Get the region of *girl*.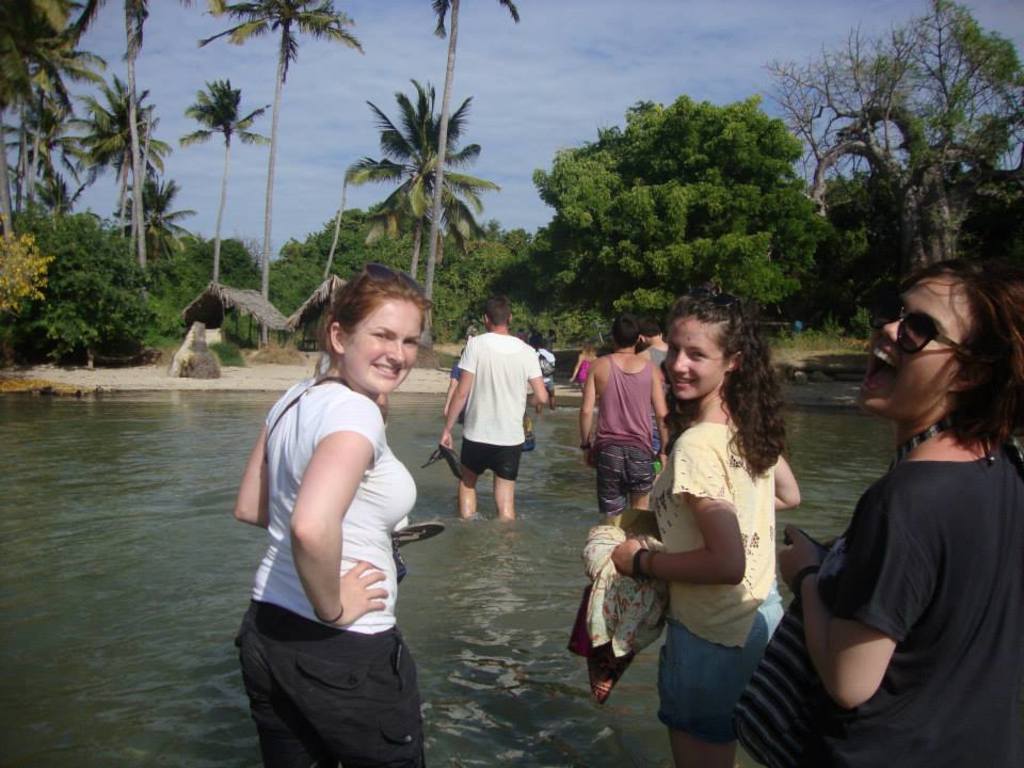
(608, 287, 806, 767).
